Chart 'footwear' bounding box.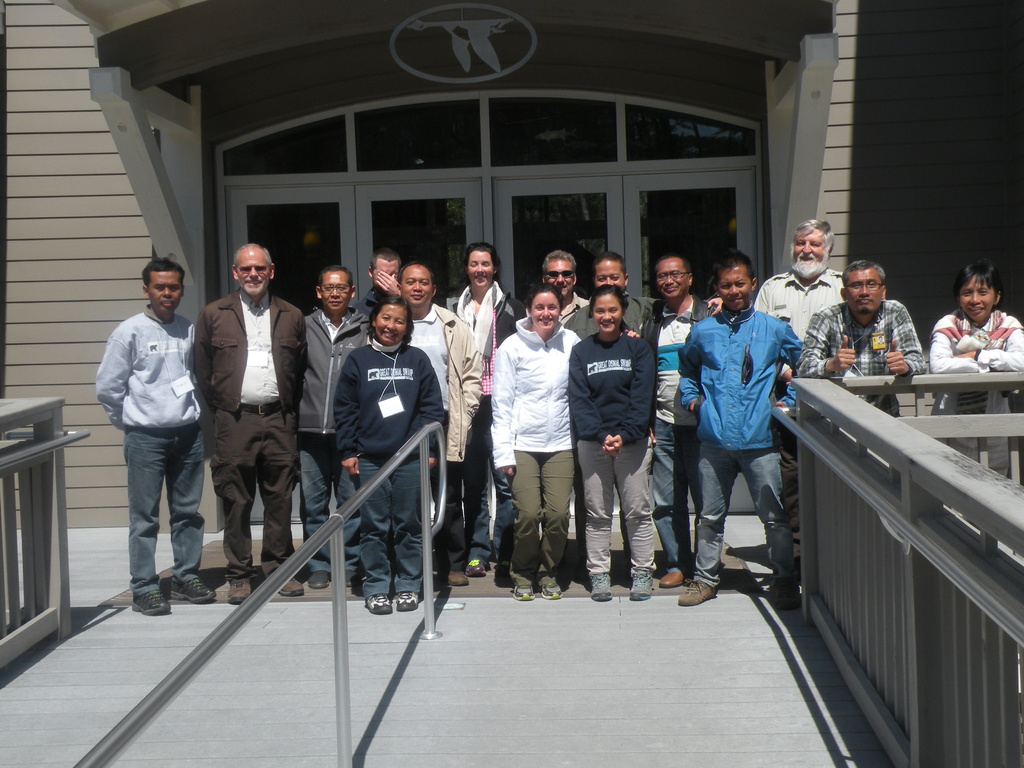
Charted: rect(591, 573, 614, 602).
